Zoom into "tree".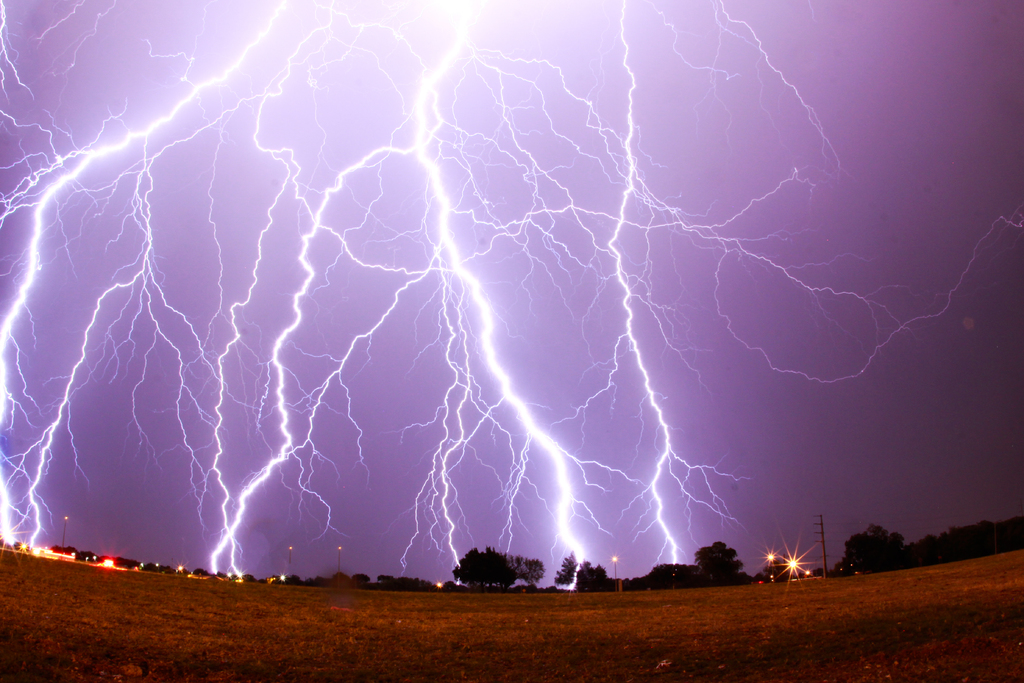
Zoom target: {"x1": 581, "y1": 557, "x2": 612, "y2": 593}.
